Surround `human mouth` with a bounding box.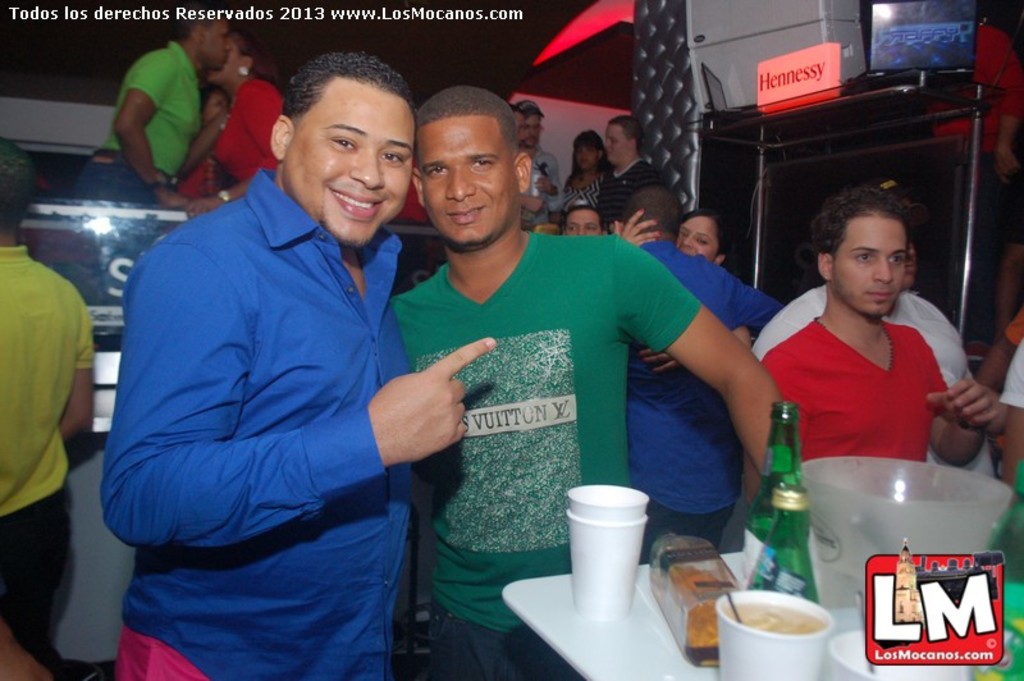
[left=330, top=186, right=381, bottom=220].
